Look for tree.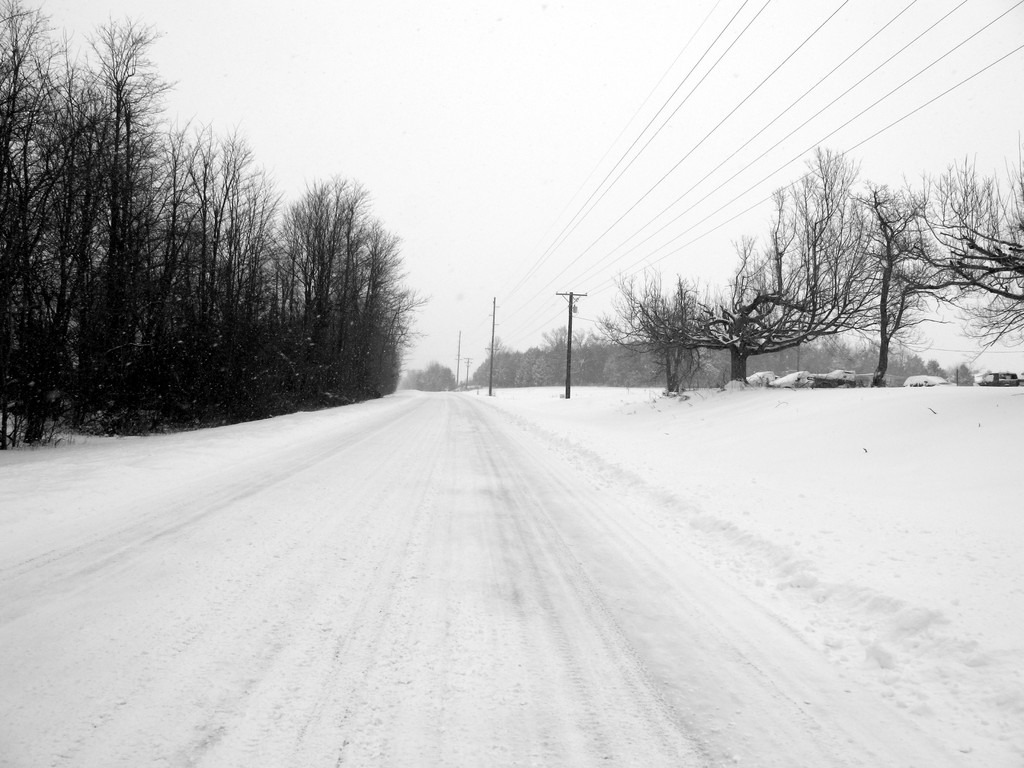
Found: x1=0, y1=0, x2=58, y2=426.
